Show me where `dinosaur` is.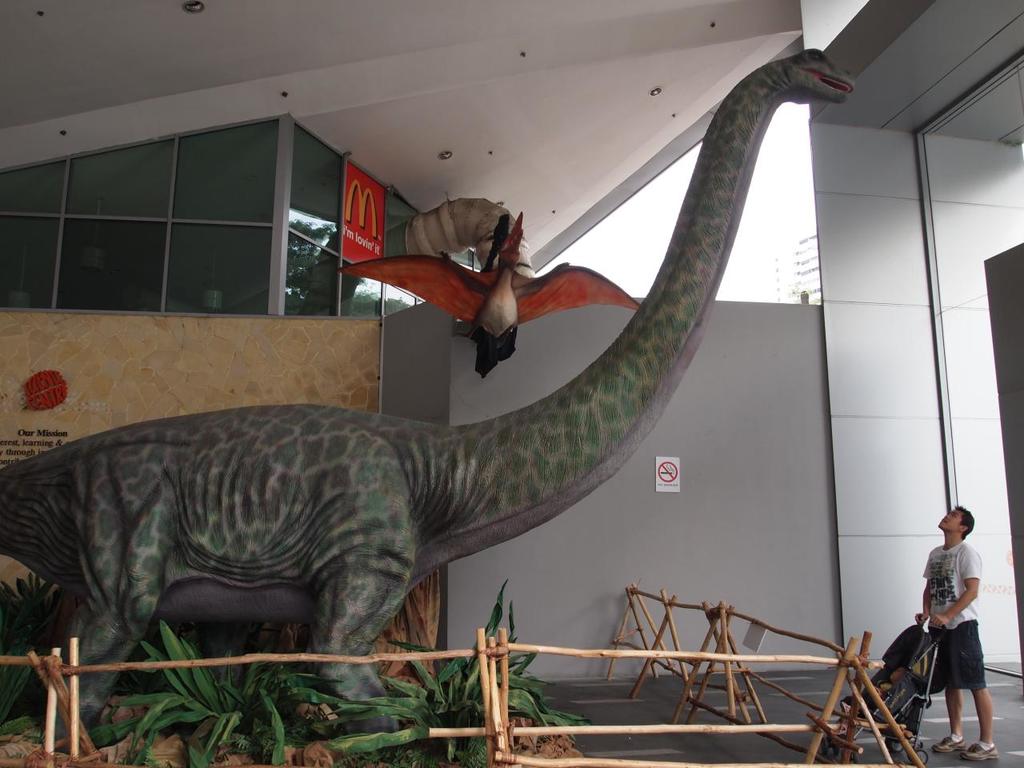
`dinosaur` is at {"x1": 0, "y1": 41, "x2": 858, "y2": 754}.
